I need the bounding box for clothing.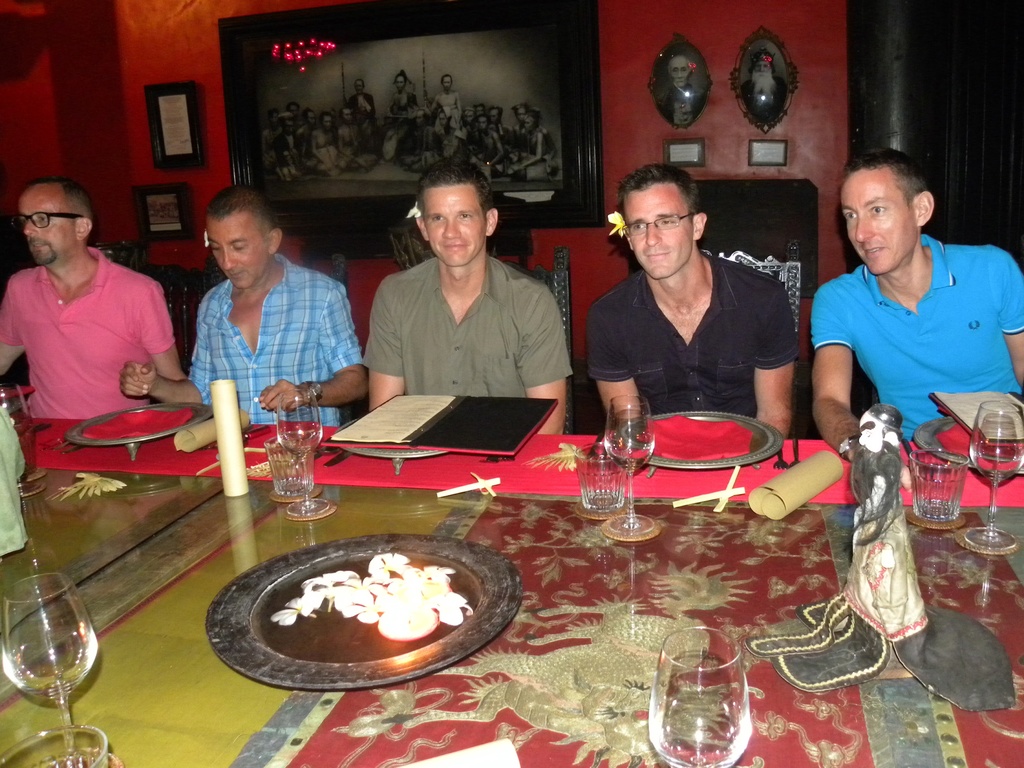
Here it is: x1=586, y1=249, x2=801, y2=420.
